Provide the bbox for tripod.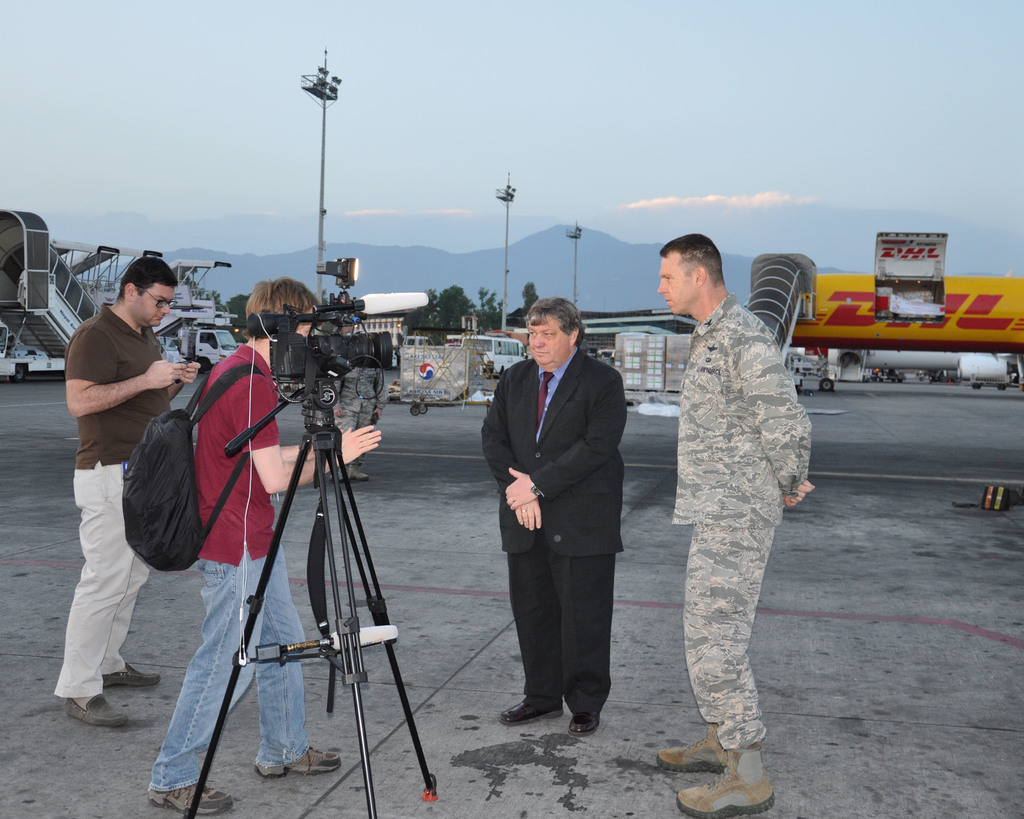
select_region(184, 384, 438, 818).
